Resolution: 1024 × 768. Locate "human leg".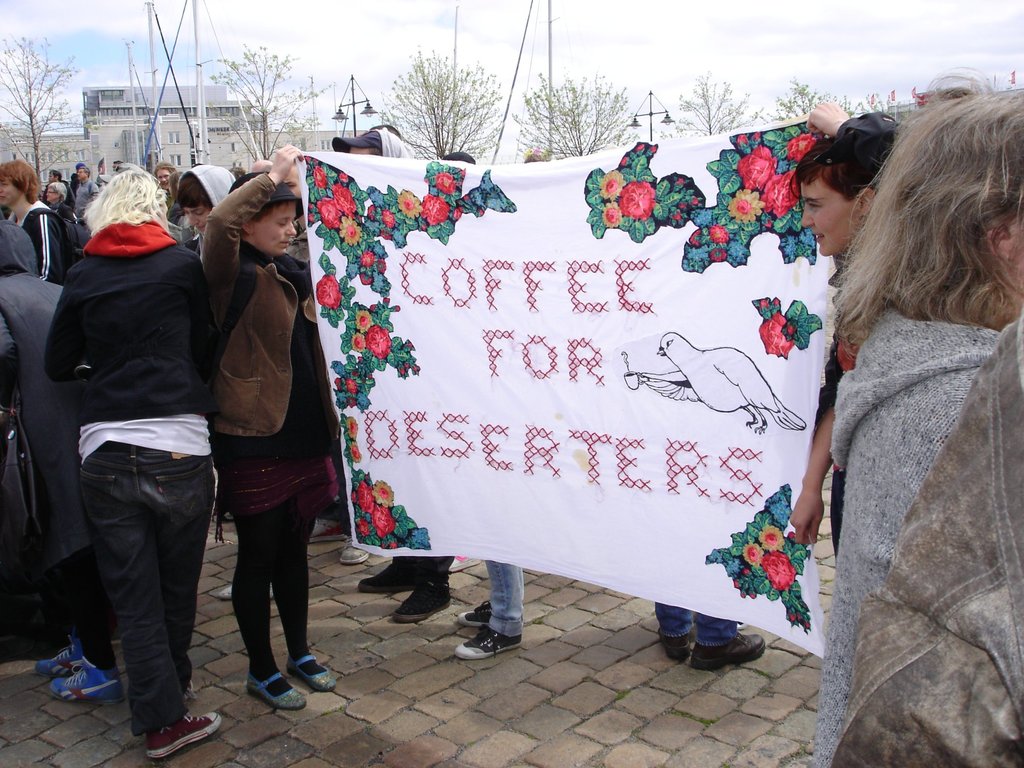
box=[355, 548, 428, 596].
